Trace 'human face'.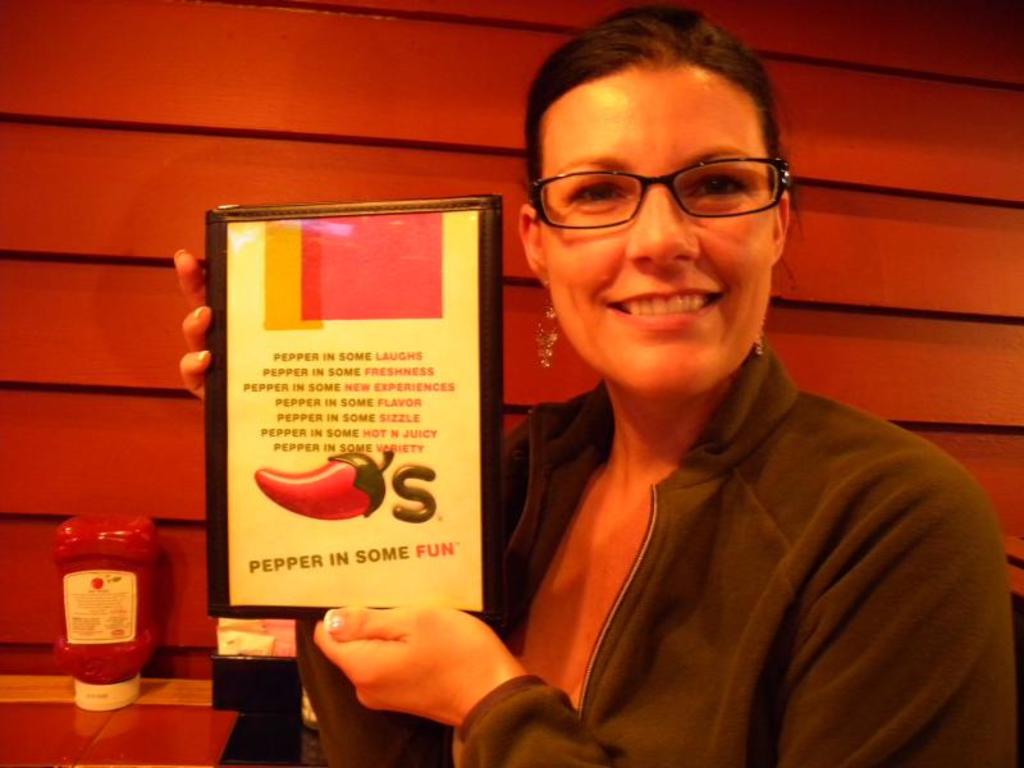
Traced to (x1=535, y1=58, x2=777, y2=399).
